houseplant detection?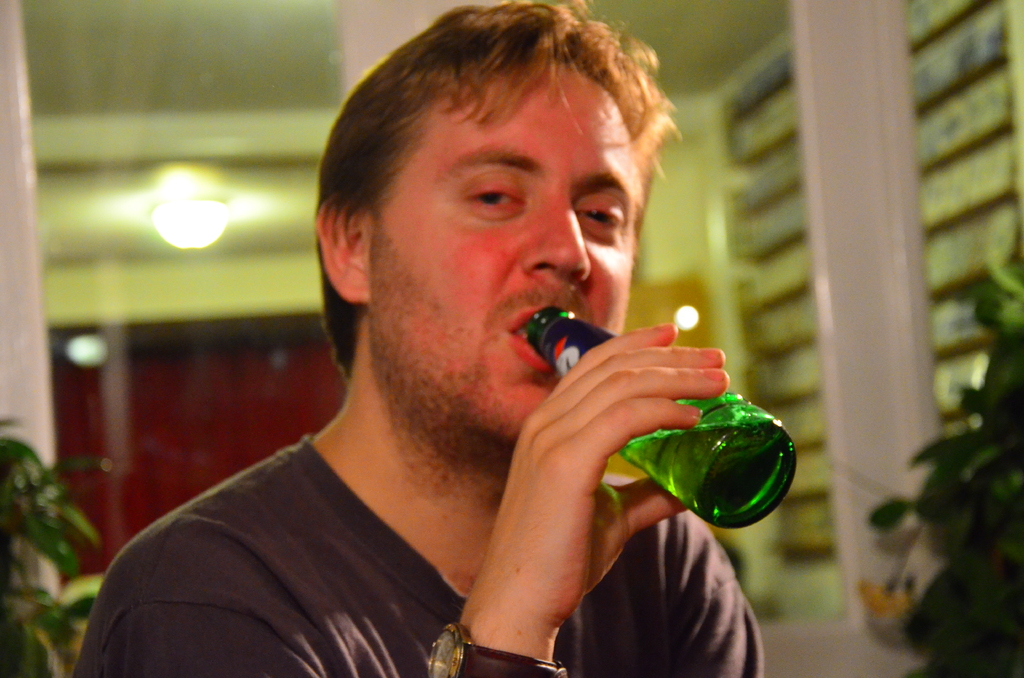
detection(4, 422, 107, 677)
